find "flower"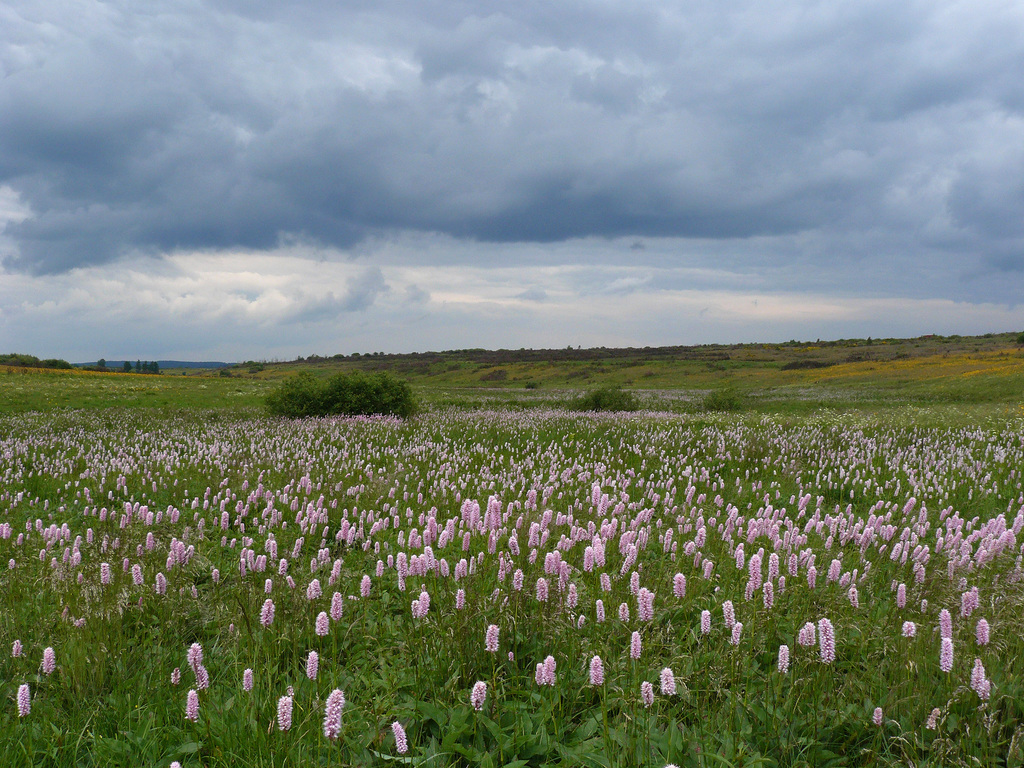
bbox(972, 661, 988, 701)
